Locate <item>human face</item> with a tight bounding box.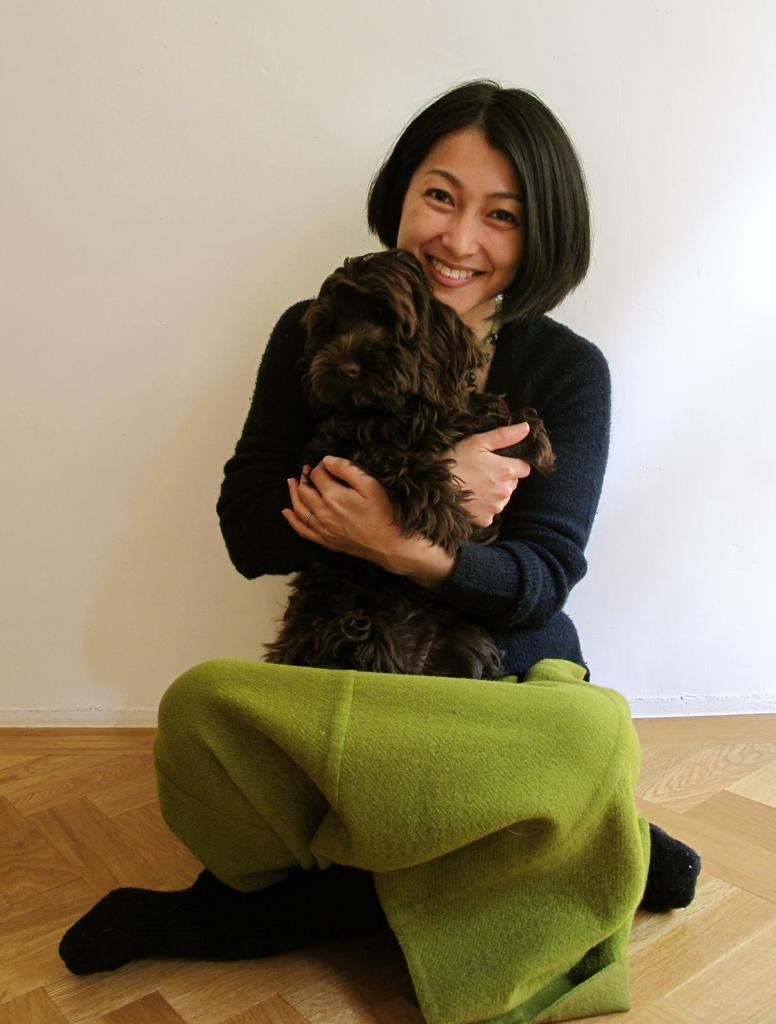
x1=397 y1=127 x2=525 y2=314.
